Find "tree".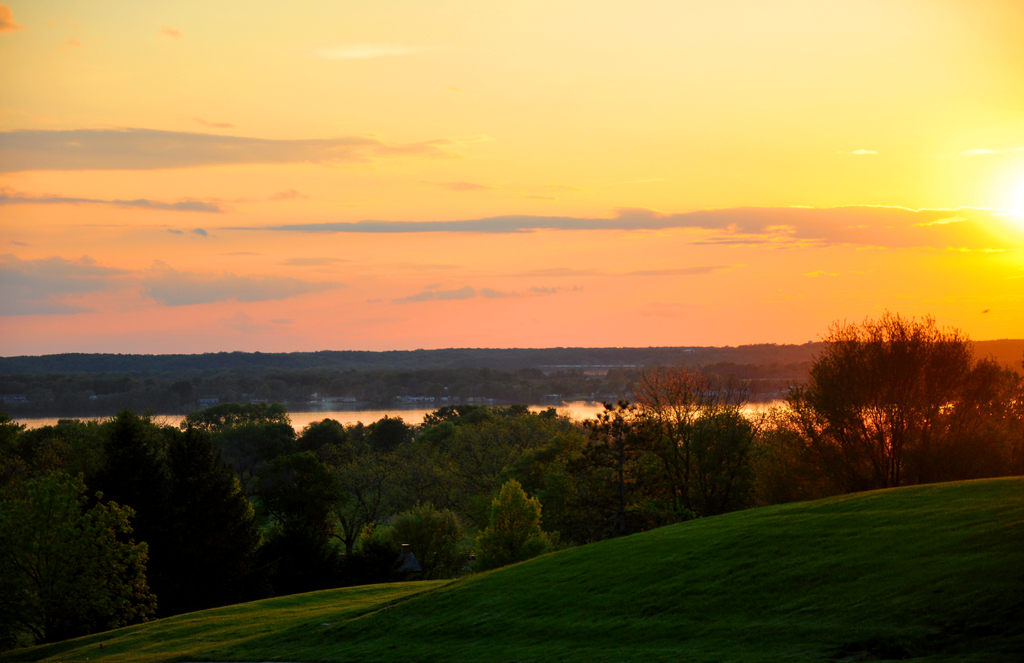
351:500:460:582.
